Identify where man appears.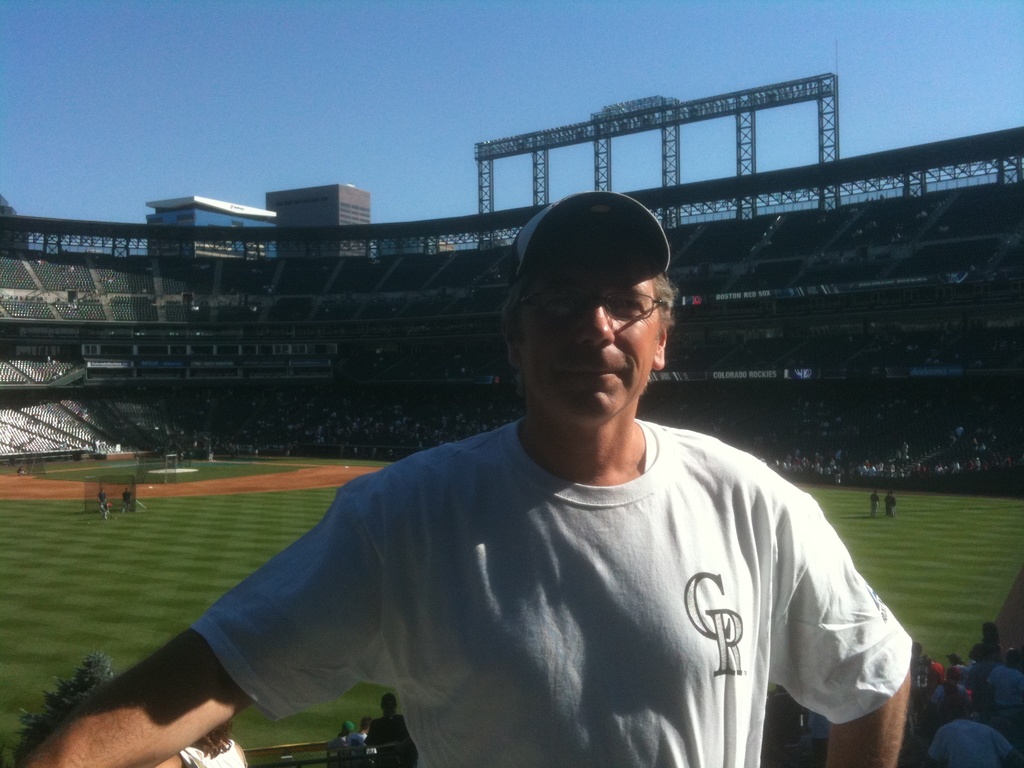
Appears at [13, 187, 918, 767].
